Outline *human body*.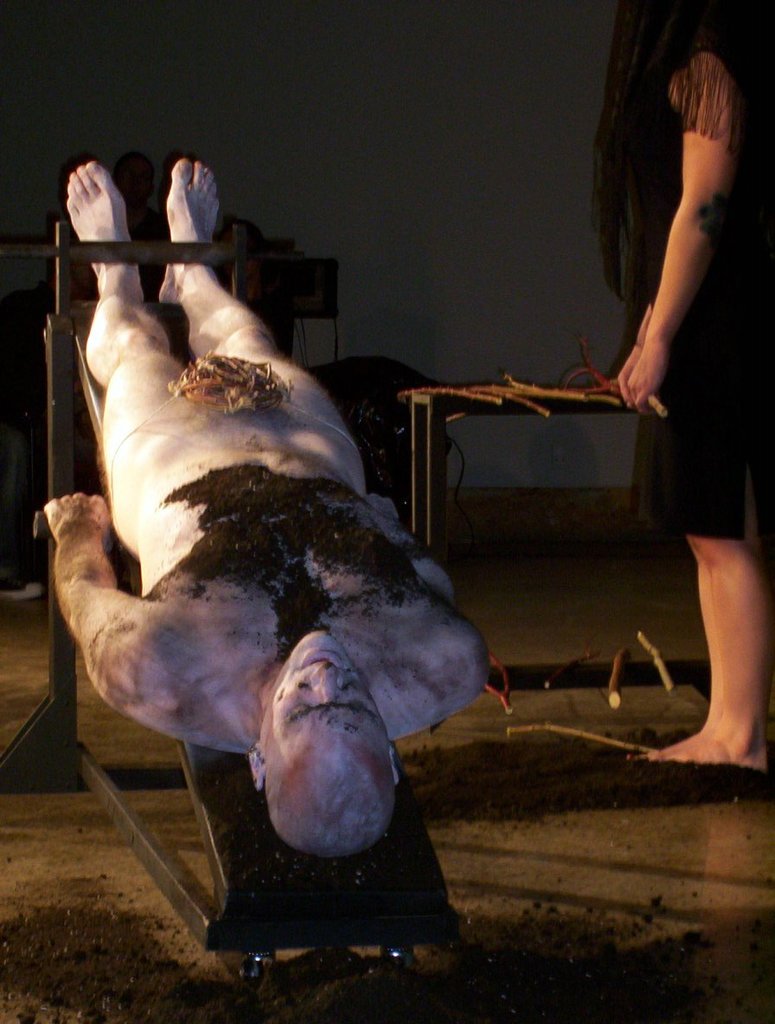
Outline: 31/227/488/925.
